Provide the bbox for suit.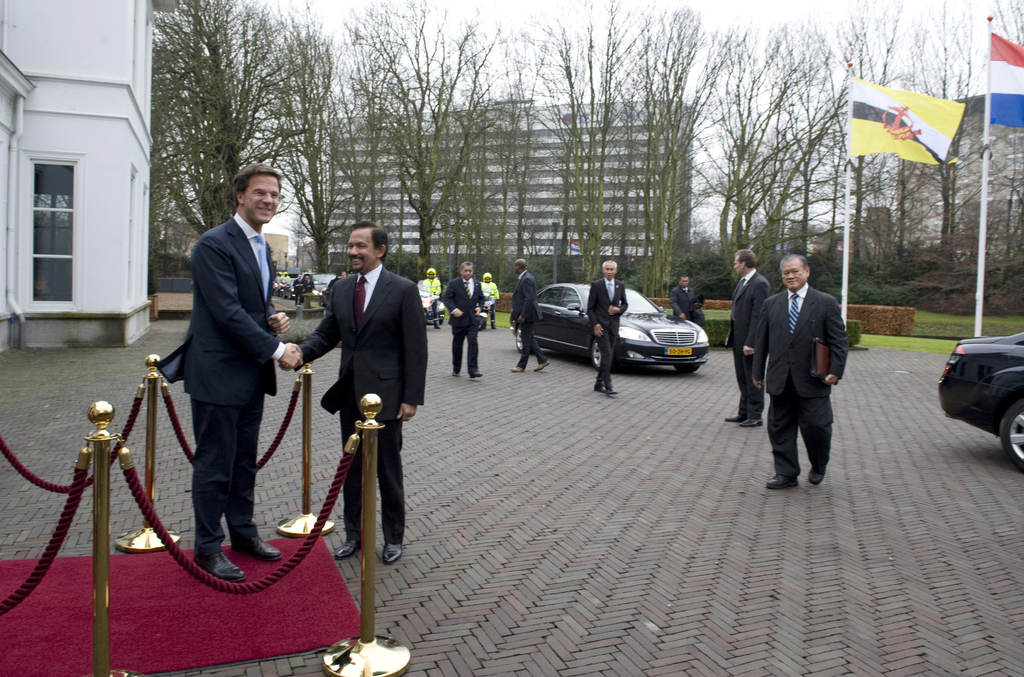
bbox=[155, 210, 286, 556].
